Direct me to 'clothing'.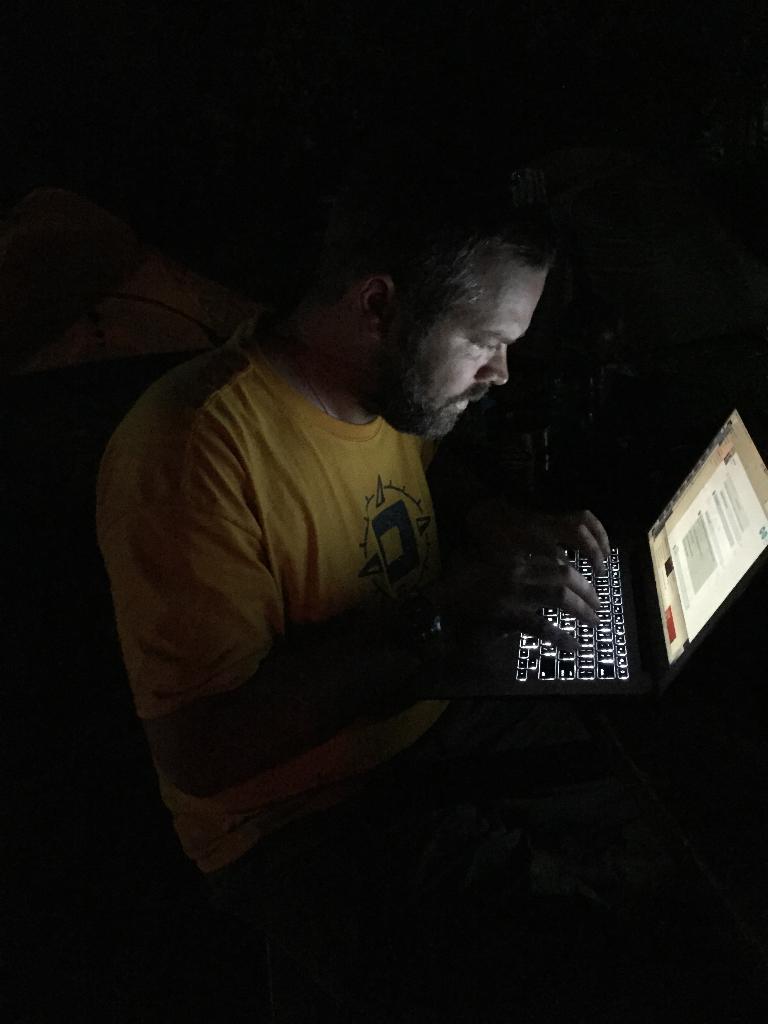
Direction: {"left": 115, "top": 316, "right": 432, "bottom": 916}.
